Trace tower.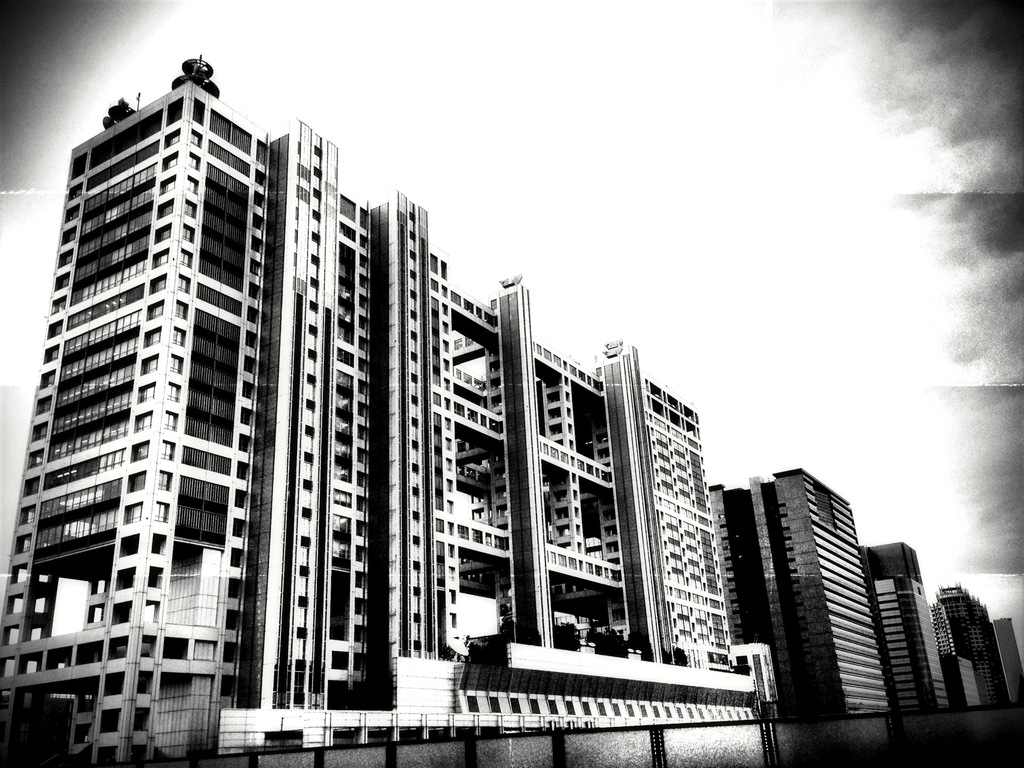
Traced to (left=934, top=581, right=1004, bottom=696).
